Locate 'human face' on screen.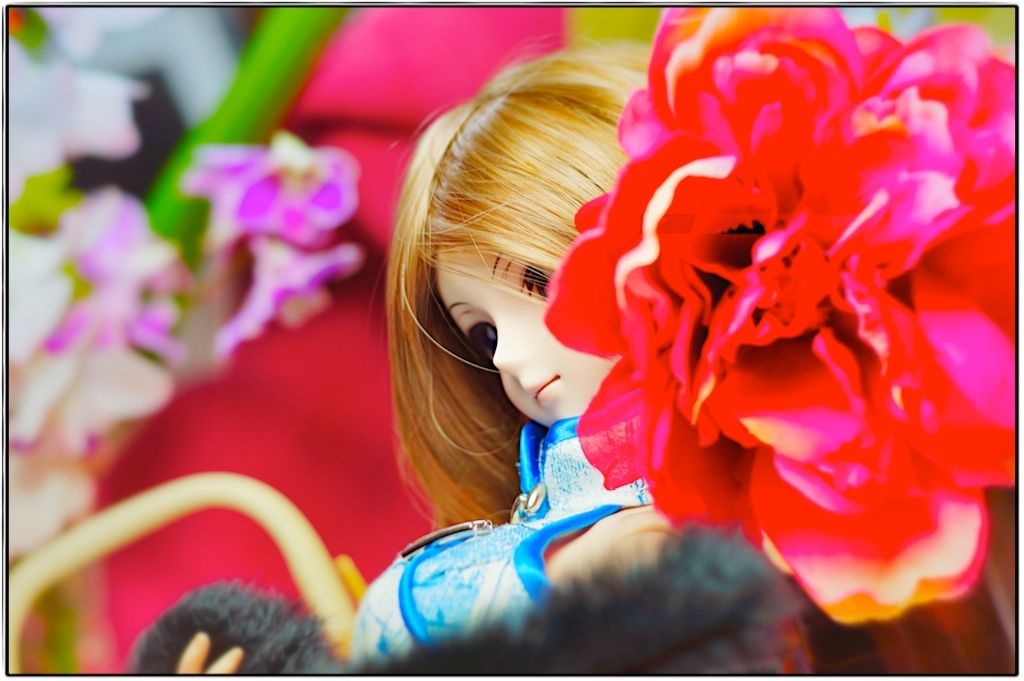
On screen at 429:246:611:432.
